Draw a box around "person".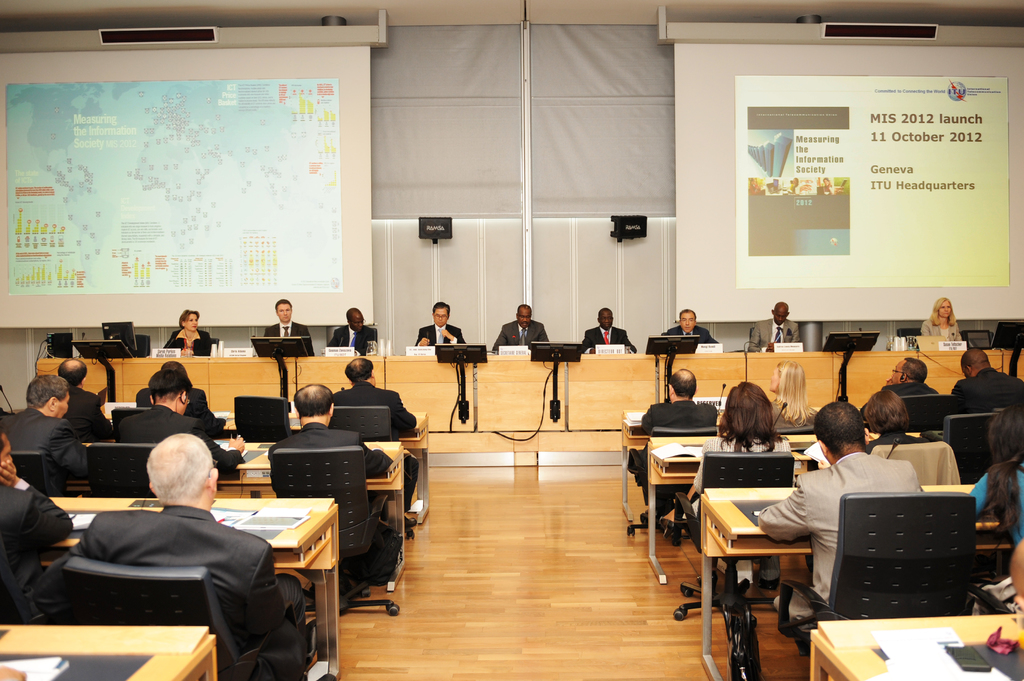
(268,383,391,607).
